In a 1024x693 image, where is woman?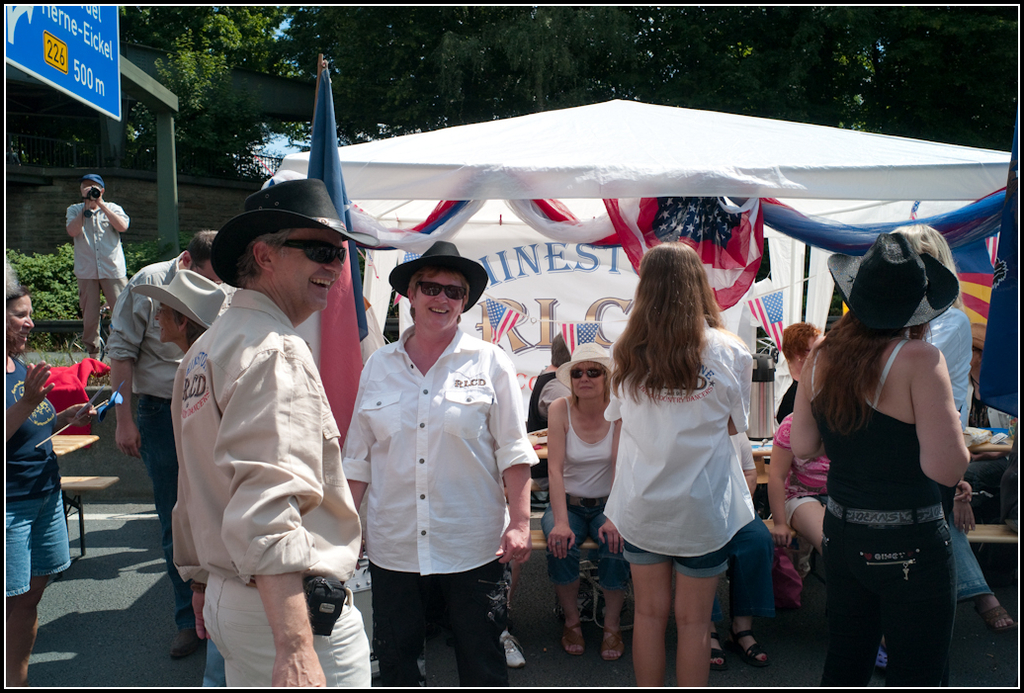
(left=546, top=333, right=629, bottom=671).
